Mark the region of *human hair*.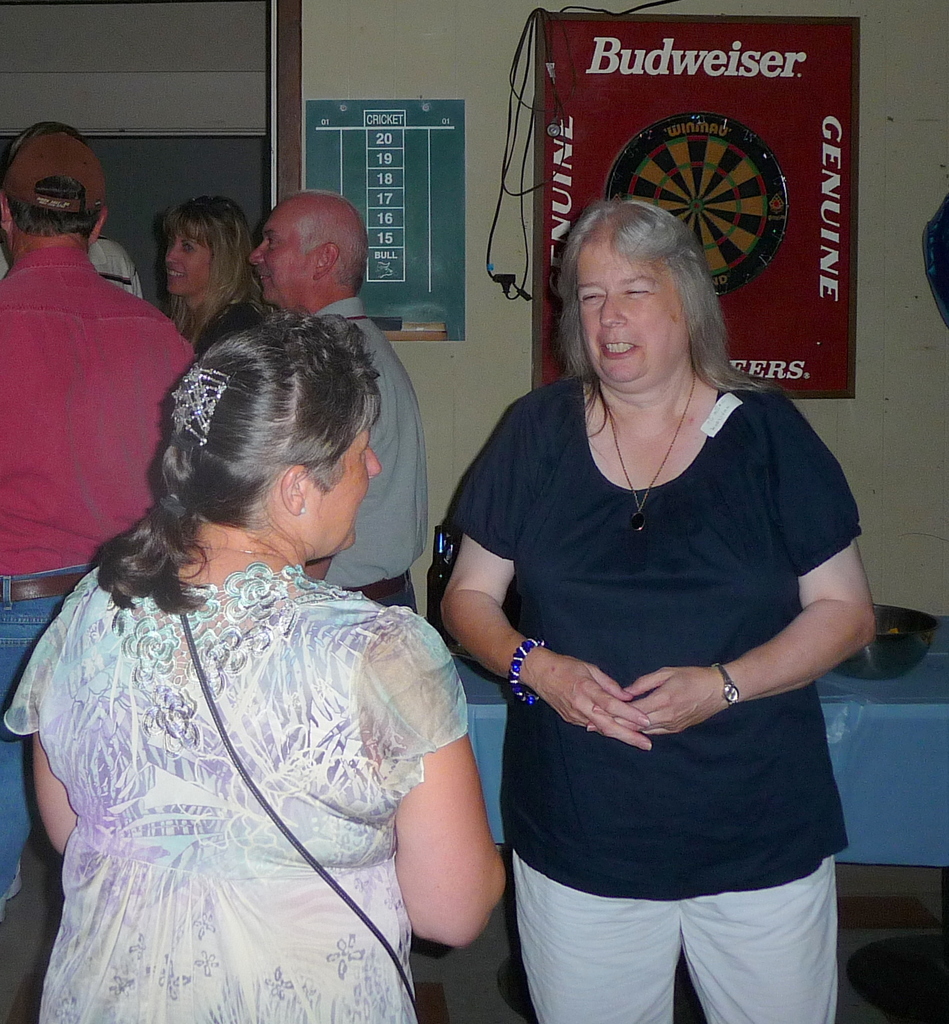
Region: region(567, 195, 747, 415).
